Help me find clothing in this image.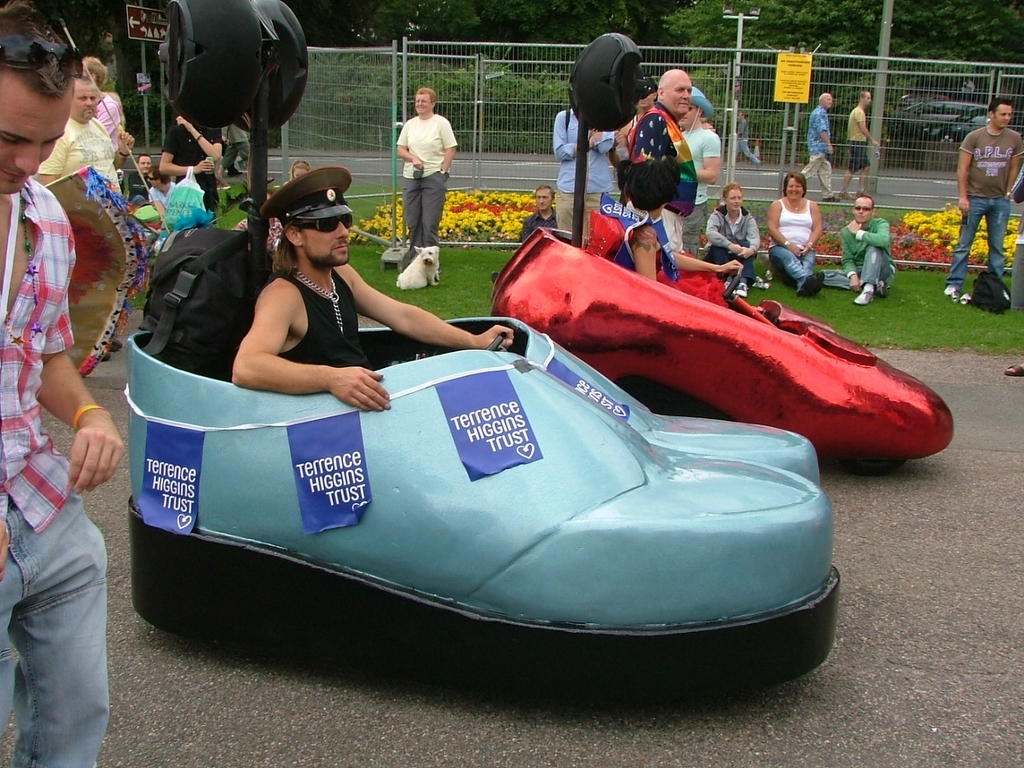
Found it: [797,105,834,196].
